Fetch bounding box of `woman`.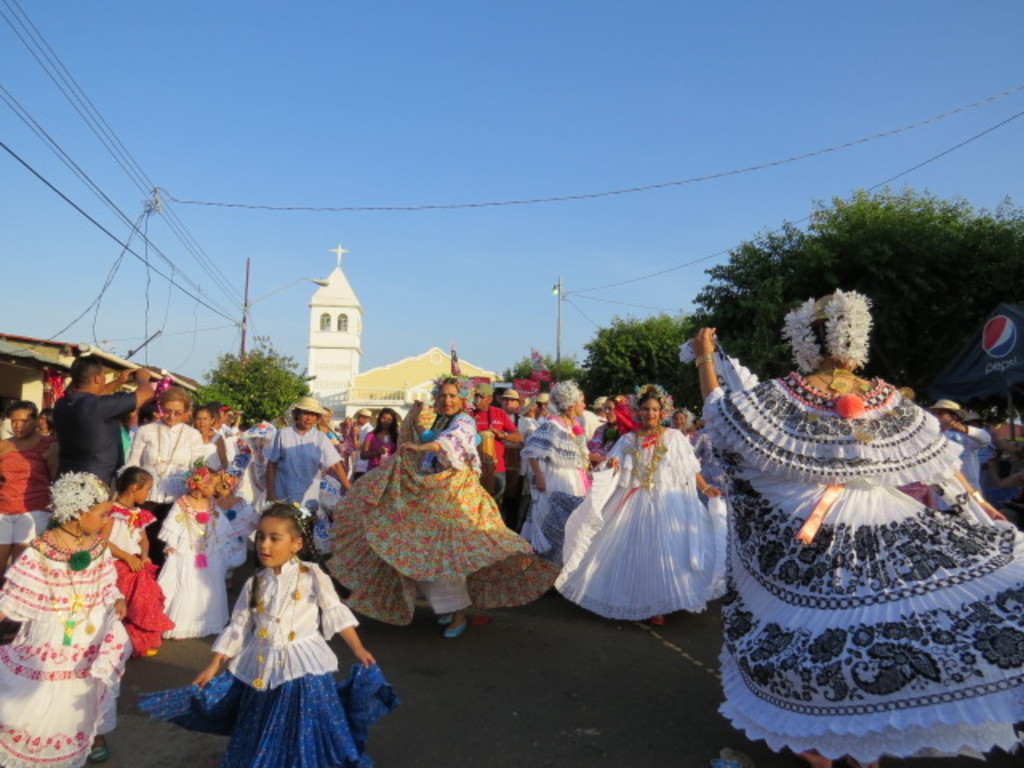
Bbox: bbox(126, 389, 206, 562).
